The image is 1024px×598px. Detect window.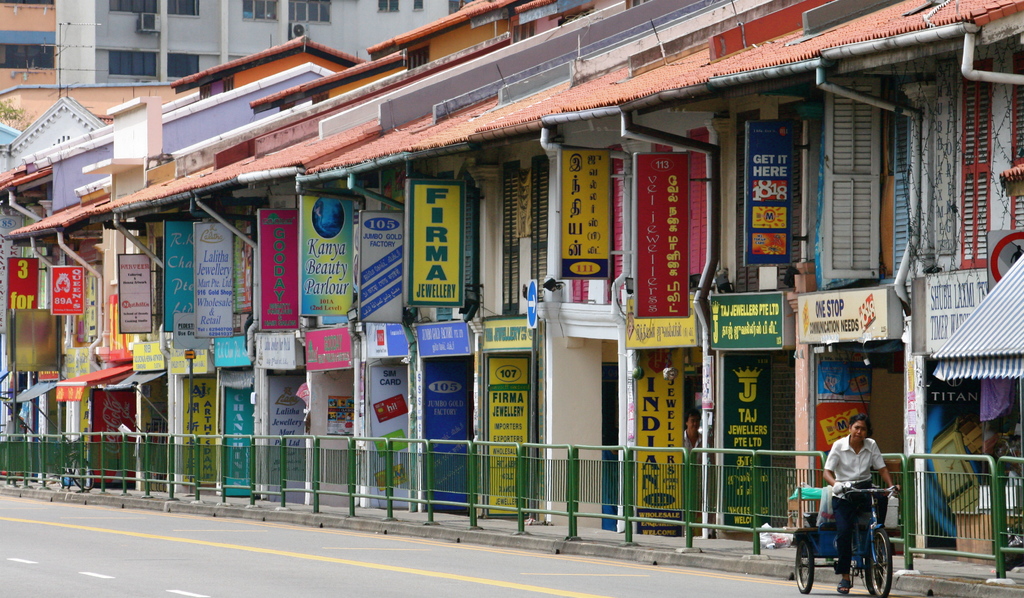
Detection: [0,45,59,72].
